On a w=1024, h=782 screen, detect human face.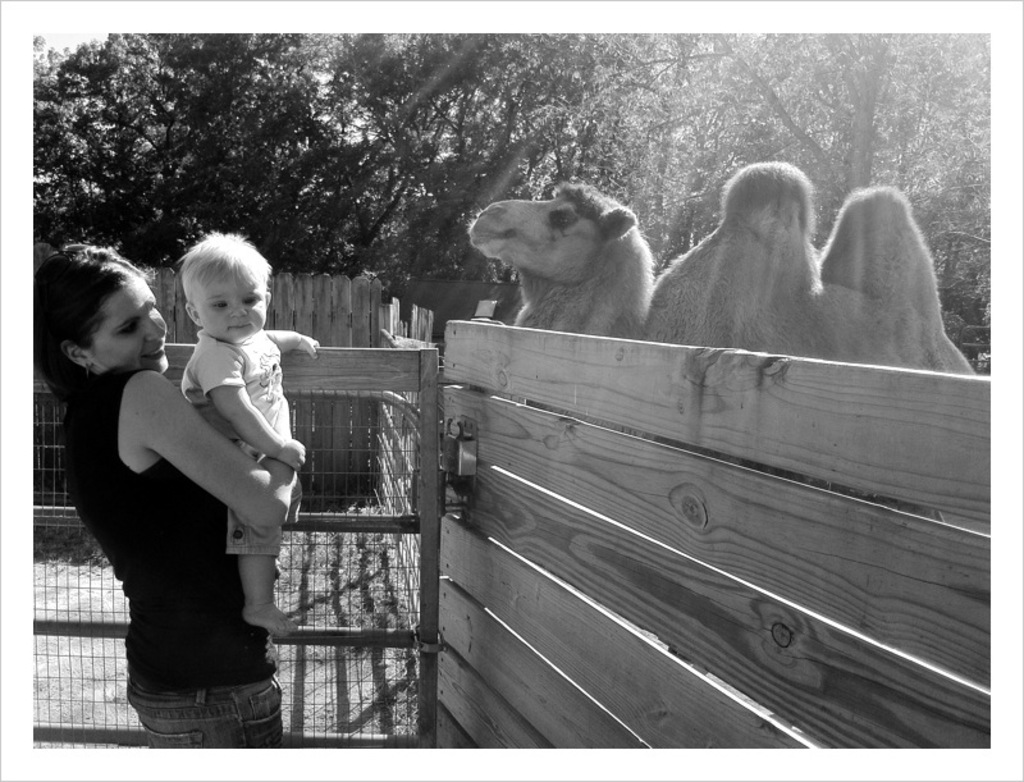
197, 270, 266, 340.
